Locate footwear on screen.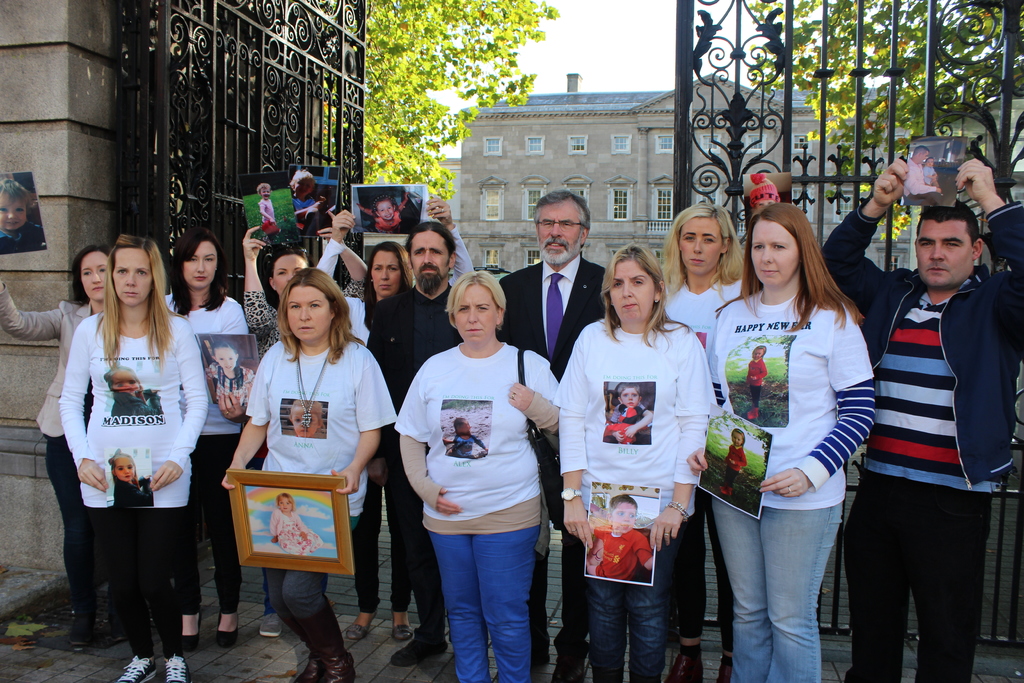
On screen at x1=391, y1=616, x2=413, y2=643.
